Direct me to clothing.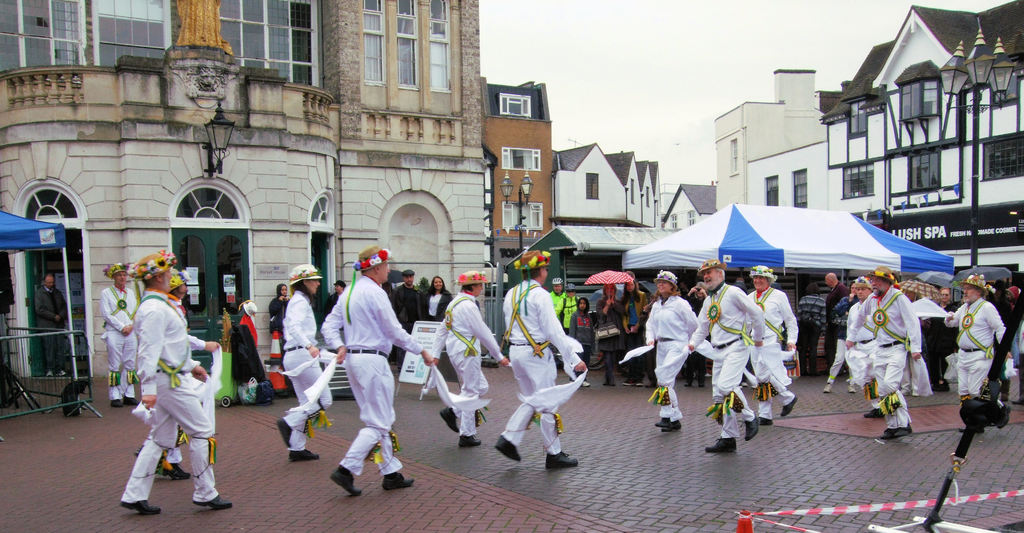
Direction: bbox=[543, 290, 566, 312].
